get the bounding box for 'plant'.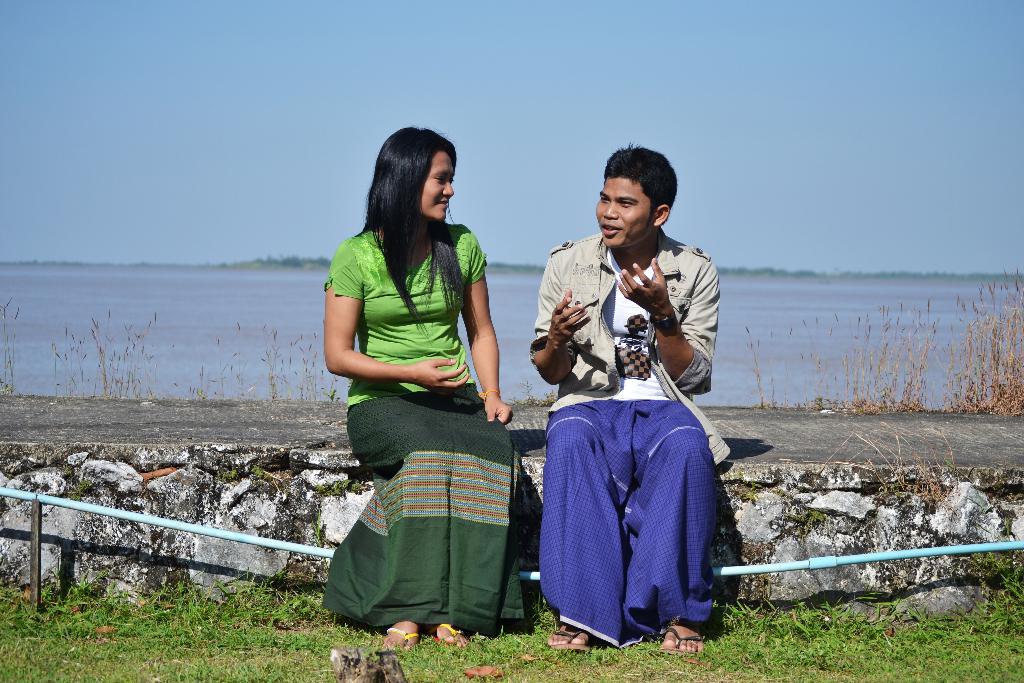
[1000, 514, 1014, 538].
